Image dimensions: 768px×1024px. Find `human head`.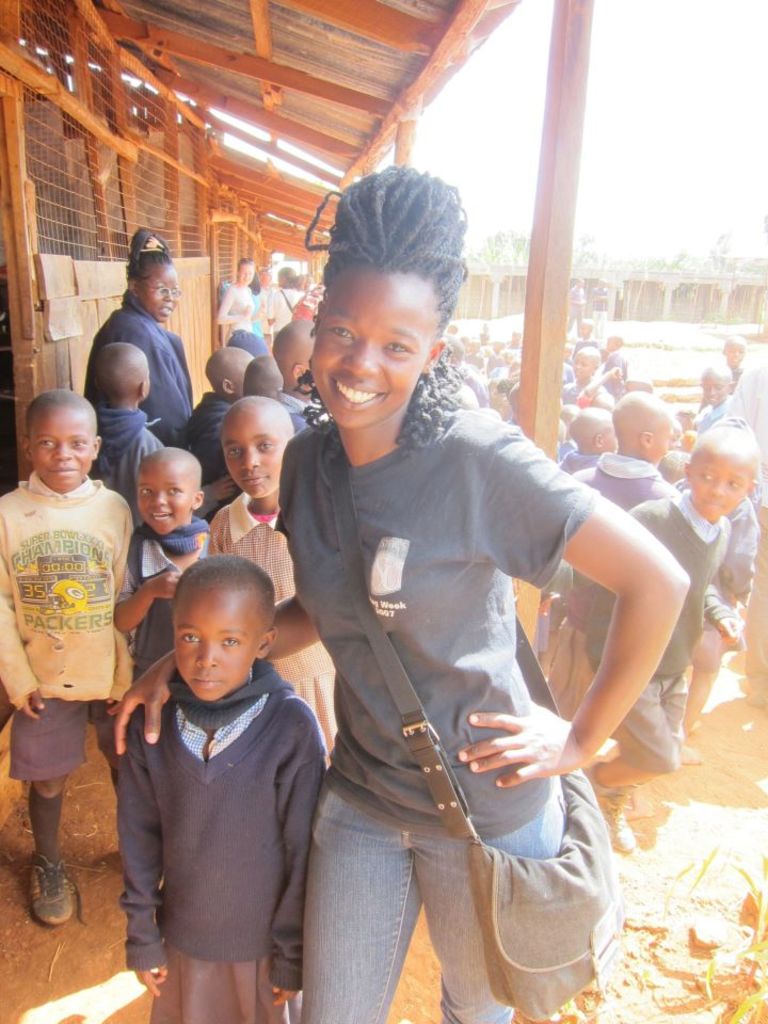
region(273, 314, 320, 394).
